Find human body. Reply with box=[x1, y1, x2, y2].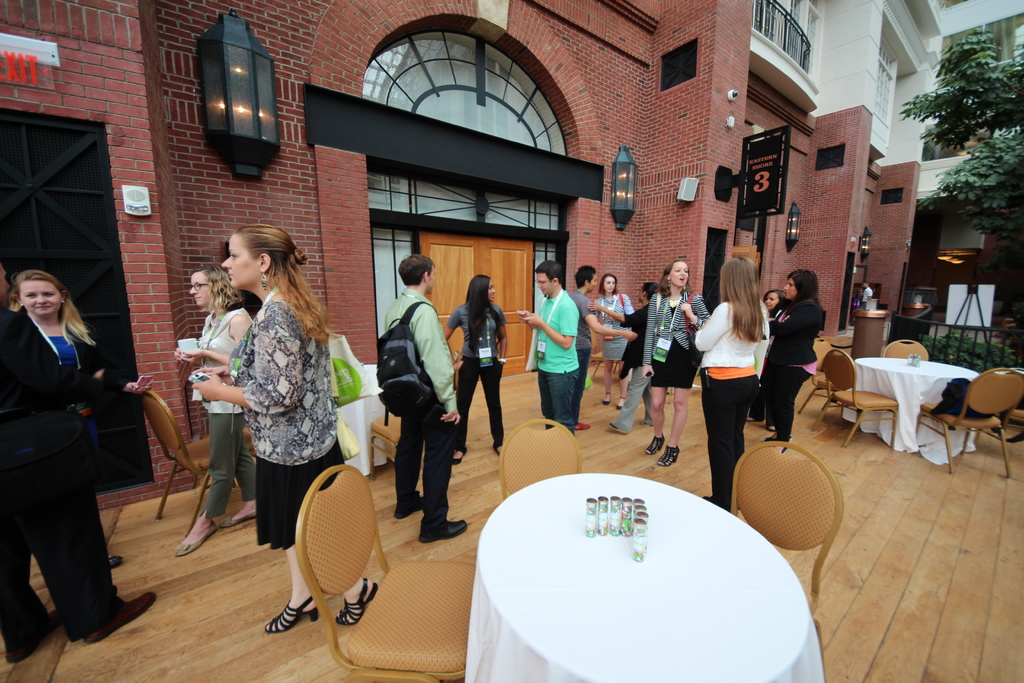
box=[860, 287, 874, 309].
